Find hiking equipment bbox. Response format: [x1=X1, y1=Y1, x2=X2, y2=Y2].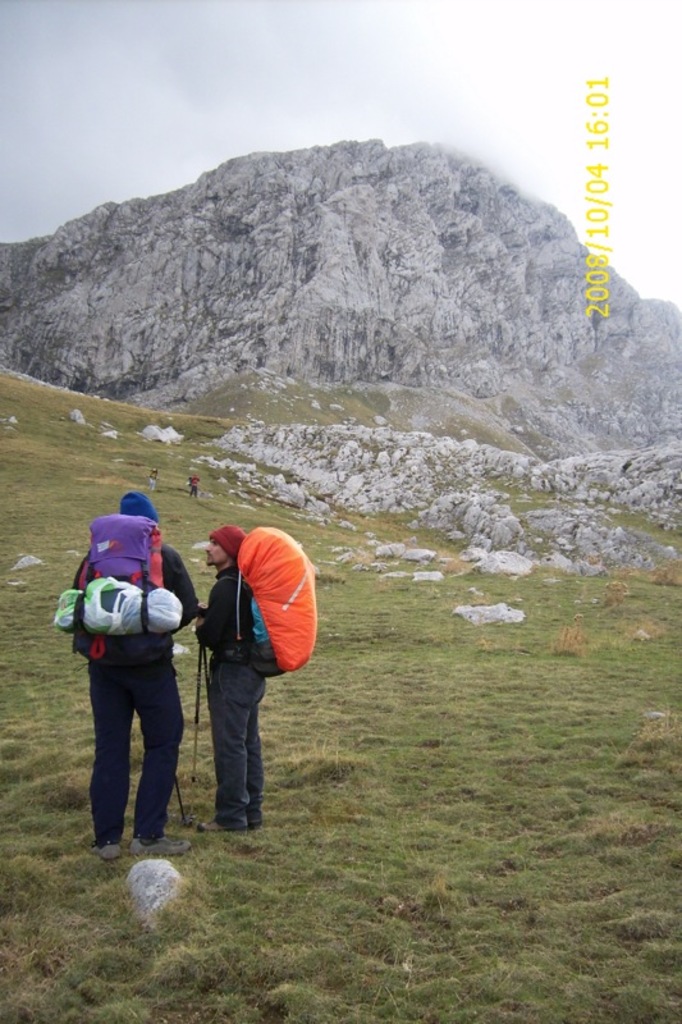
[x1=214, y1=529, x2=319, y2=673].
